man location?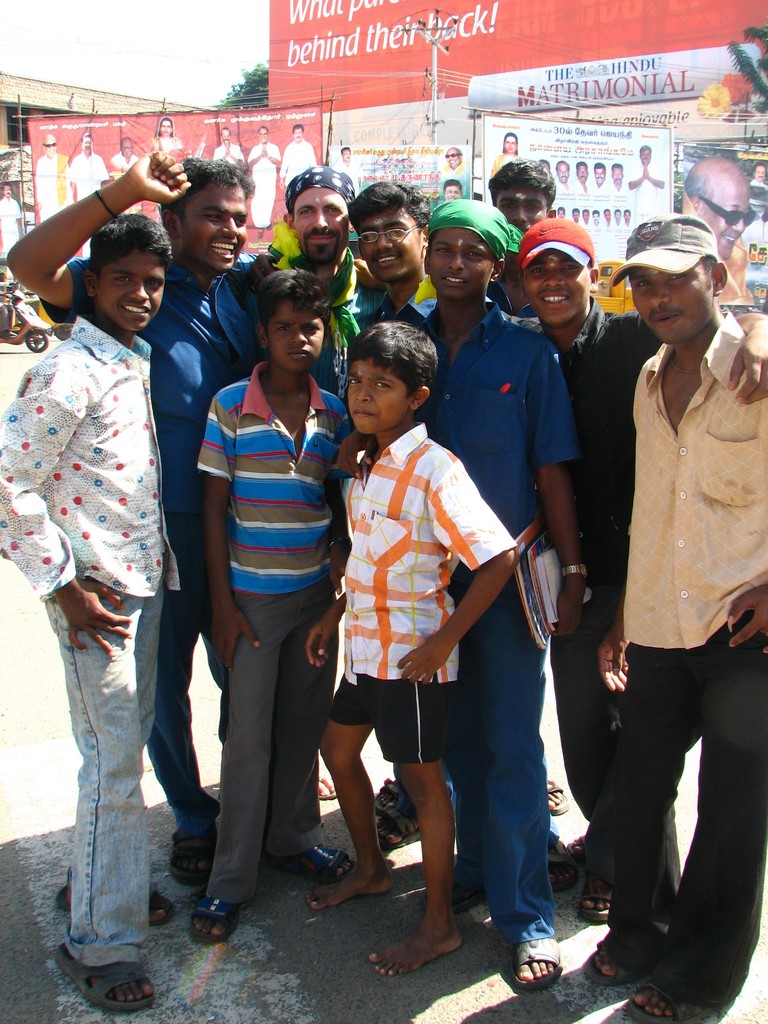
pyautogui.locateOnScreen(216, 130, 244, 165)
